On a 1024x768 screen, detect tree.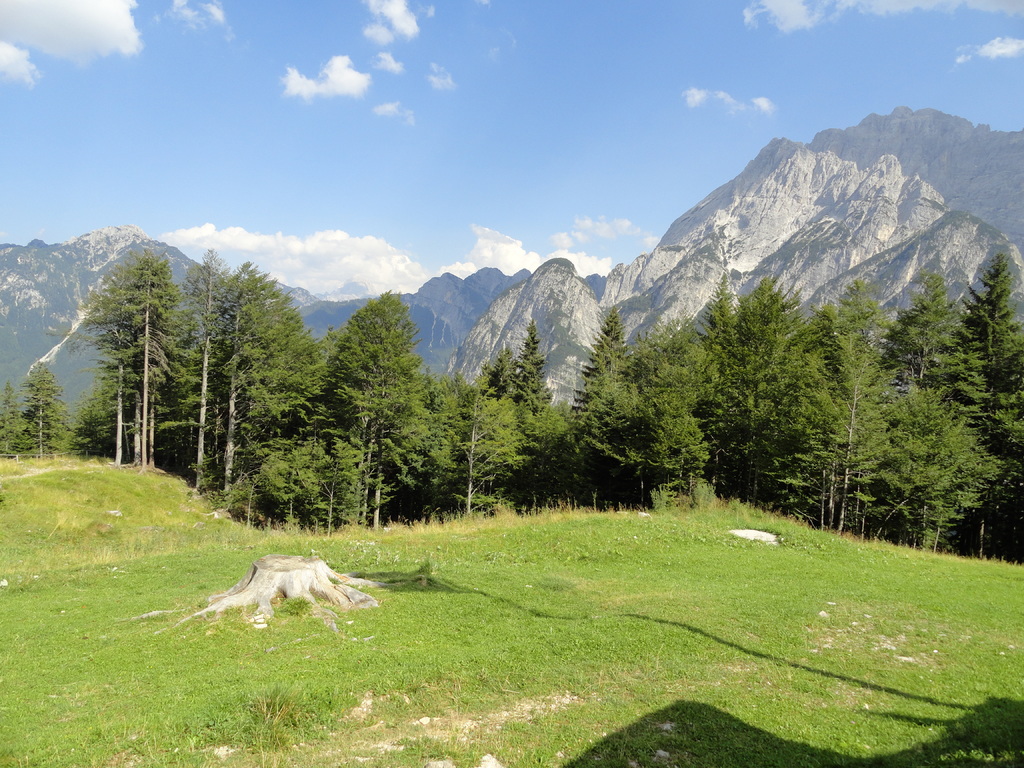
l=472, t=351, r=518, b=500.
